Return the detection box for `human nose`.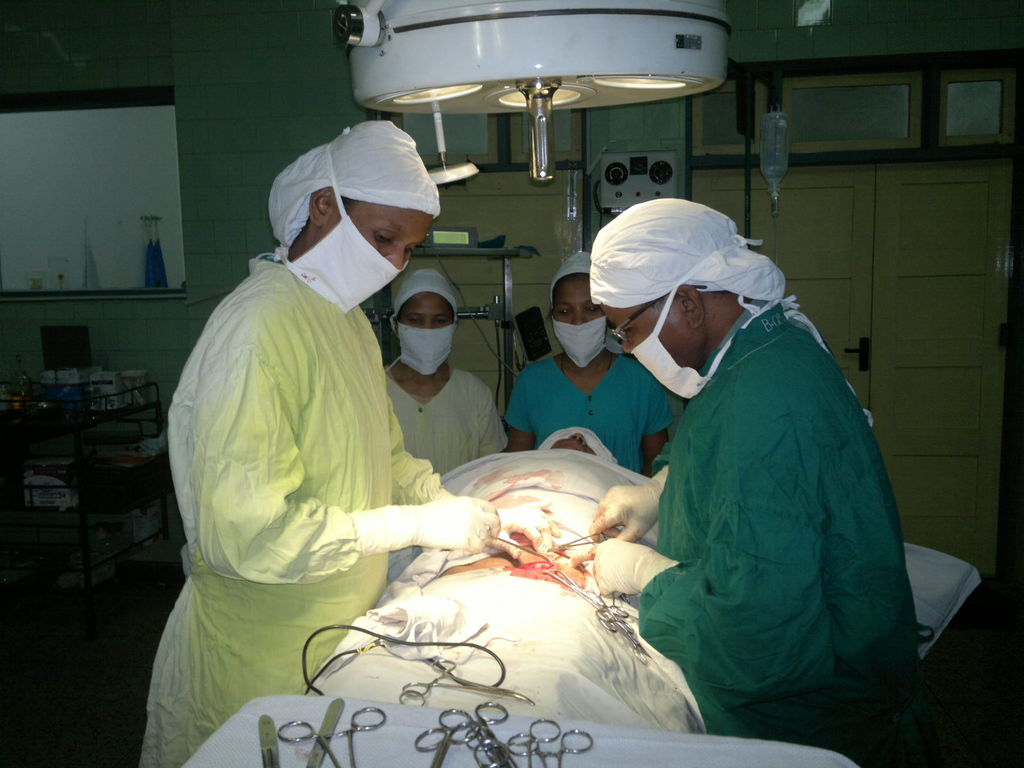
<box>388,246,403,273</box>.
